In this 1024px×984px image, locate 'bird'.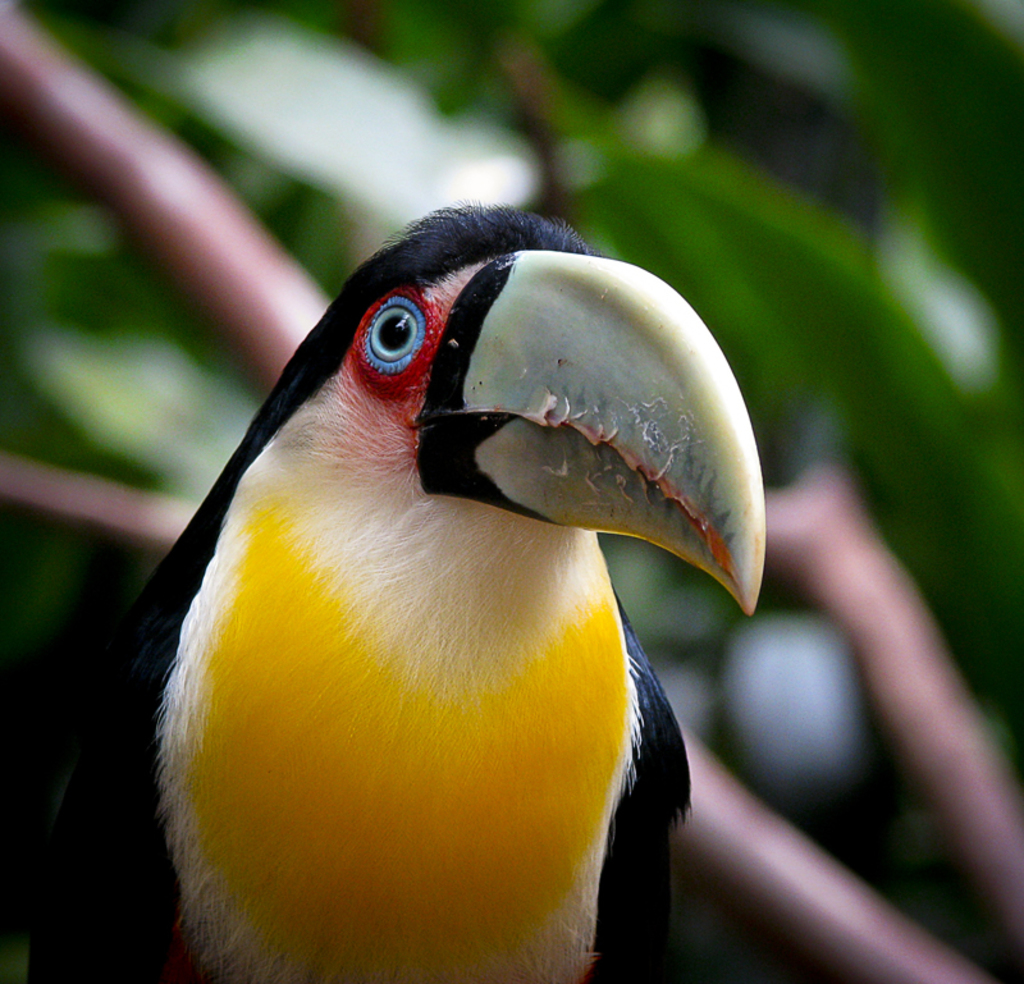
Bounding box: <region>0, 198, 776, 979</region>.
